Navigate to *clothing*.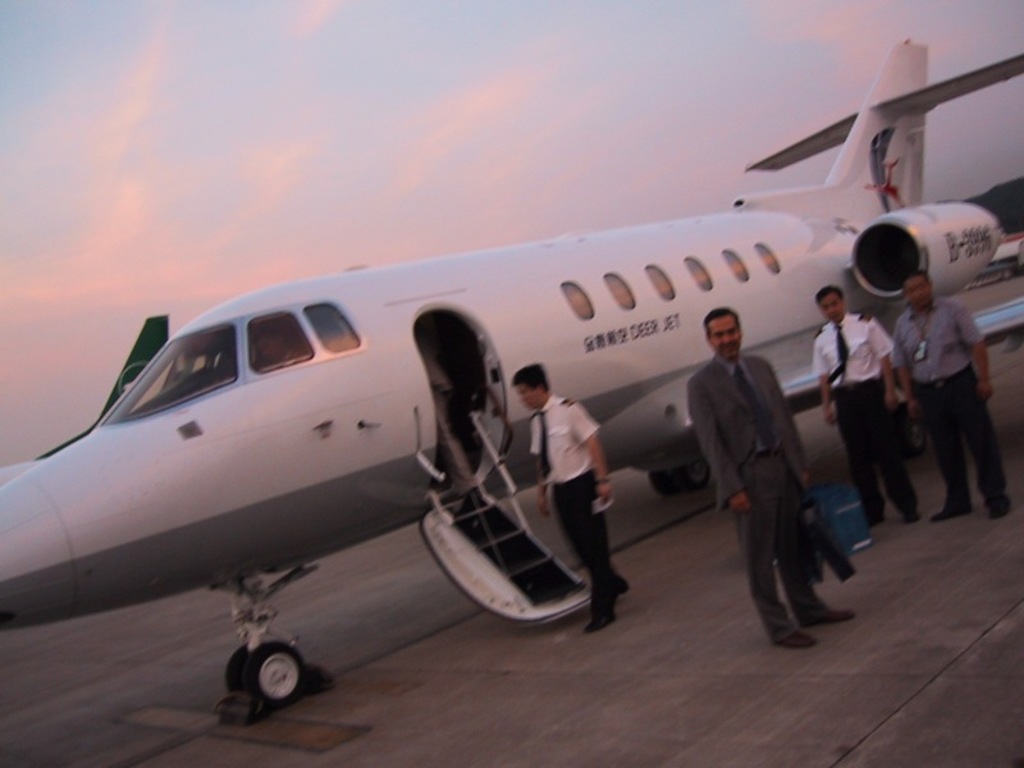
Navigation target: 425, 355, 454, 421.
